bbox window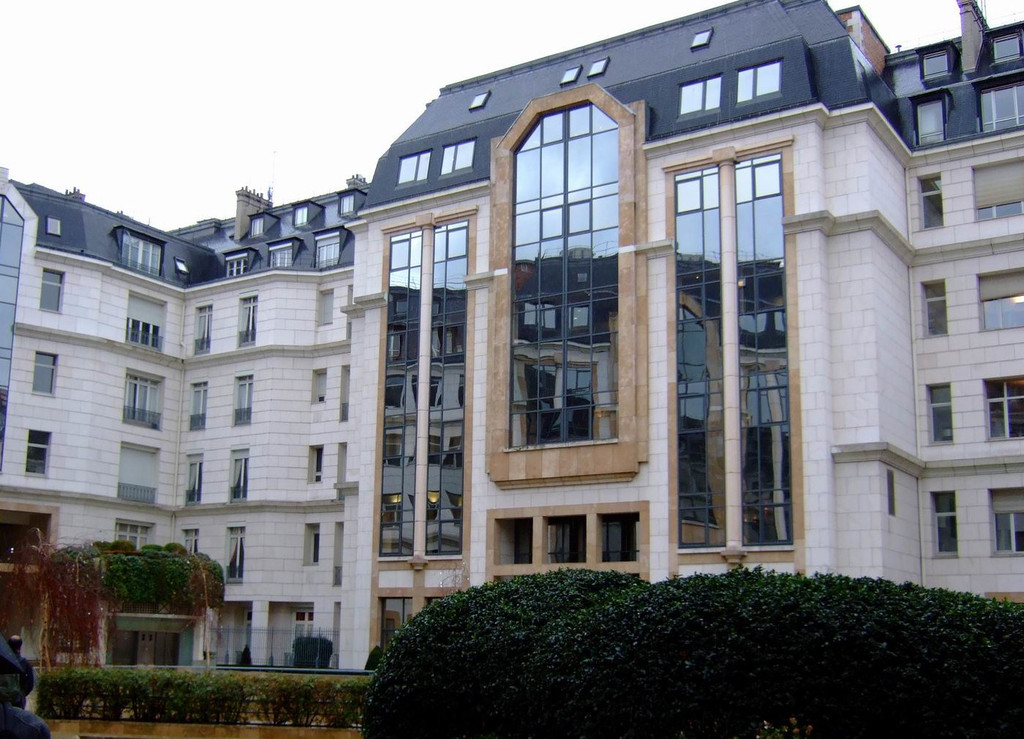
<region>922, 283, 943, 331</region>
